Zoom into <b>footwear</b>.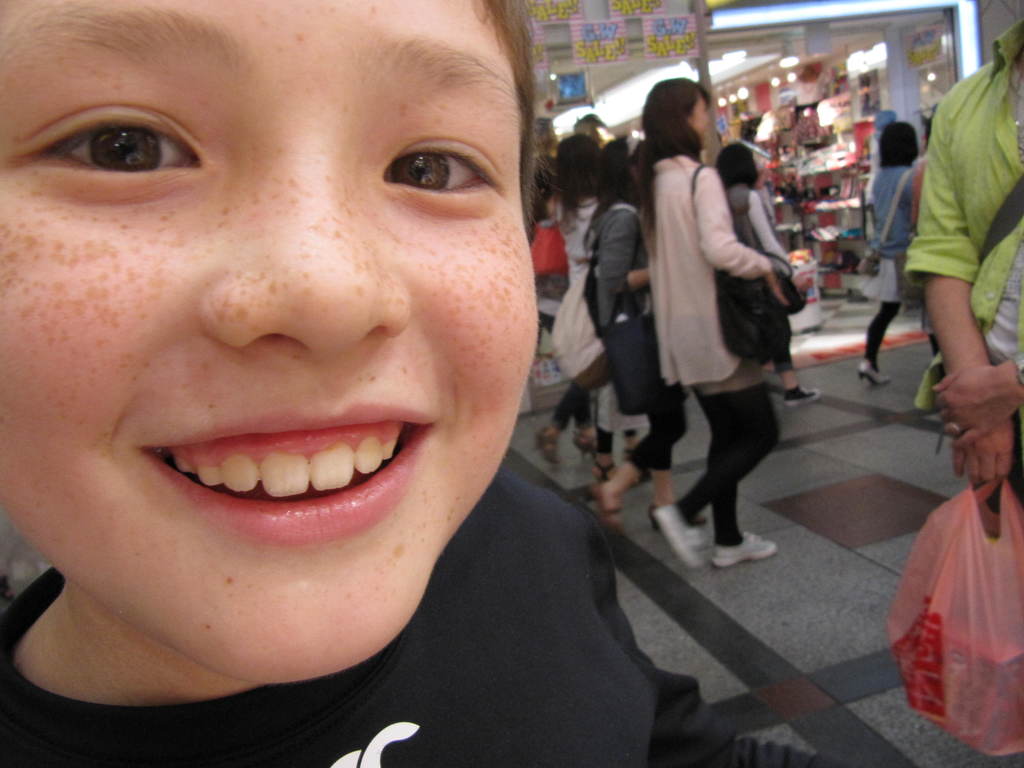
Zoom target: bbox(576, 482, 622, 541).
